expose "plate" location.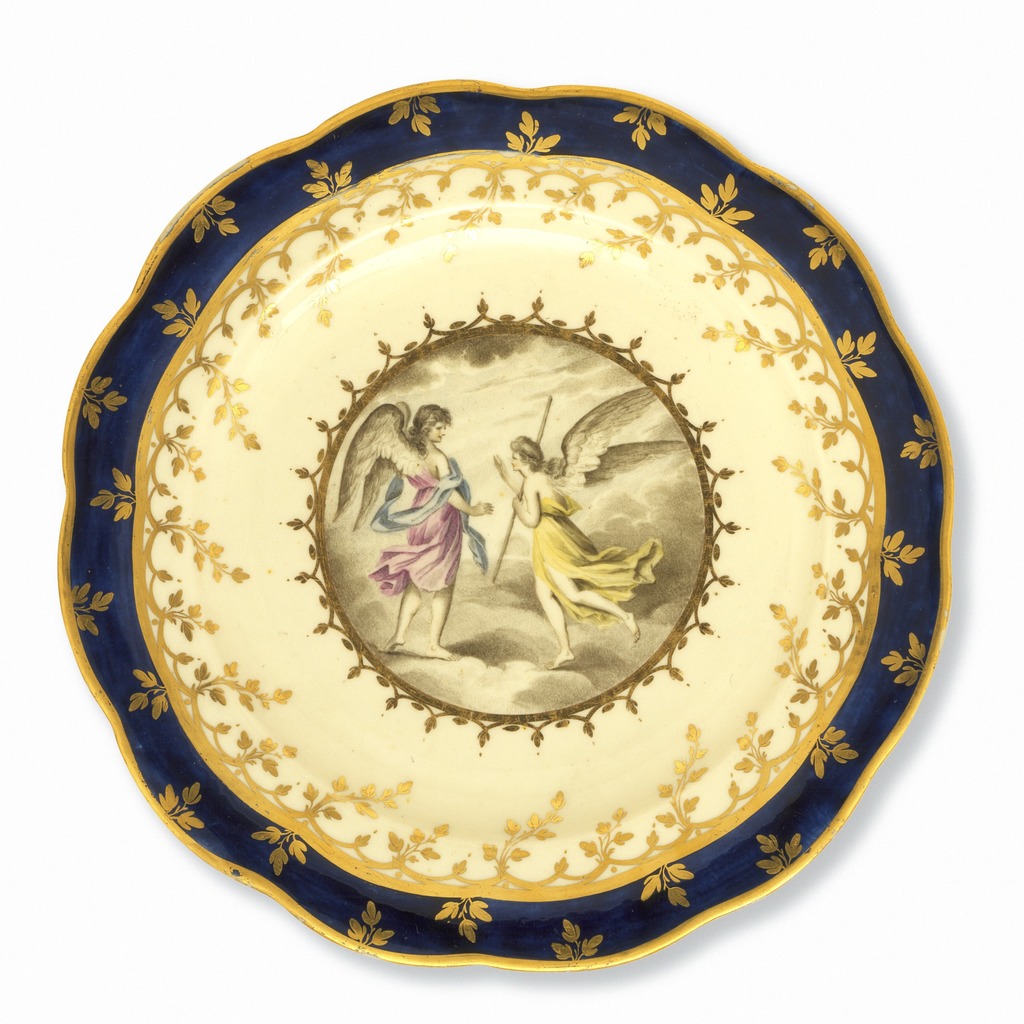
Exposed at pyautogui.locateOnScreen(47, 65, 995, 972).
